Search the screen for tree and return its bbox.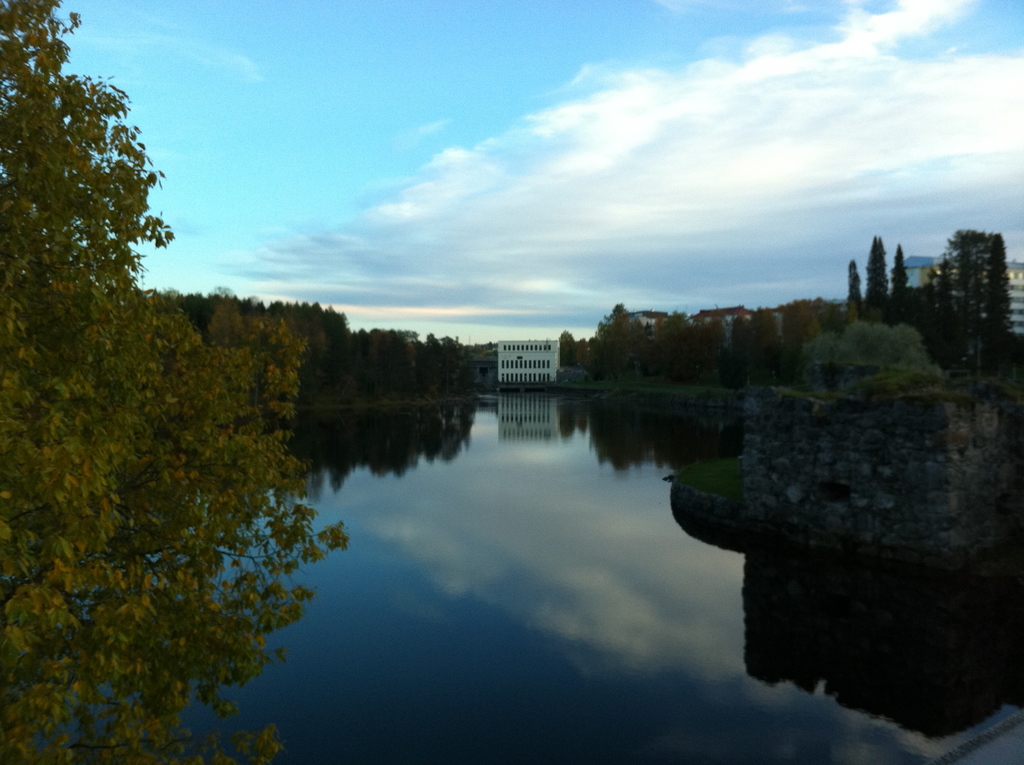
Found: 860,230,893,318.
